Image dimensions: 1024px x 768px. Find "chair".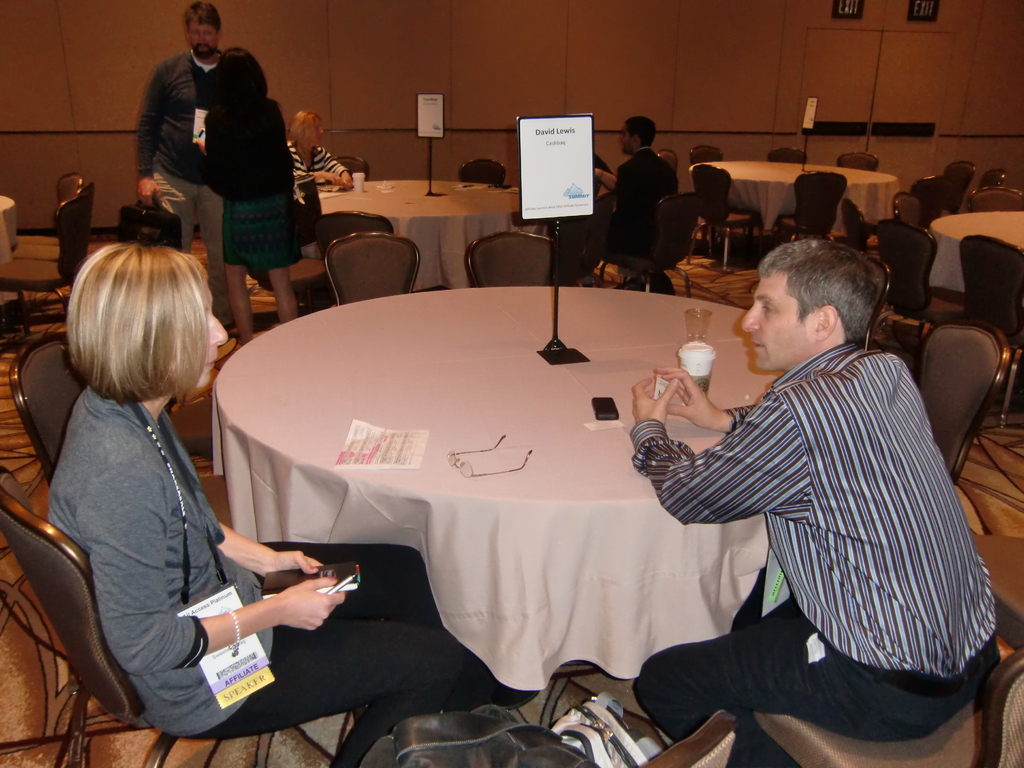
BBox(835, 148, 884, 177).
